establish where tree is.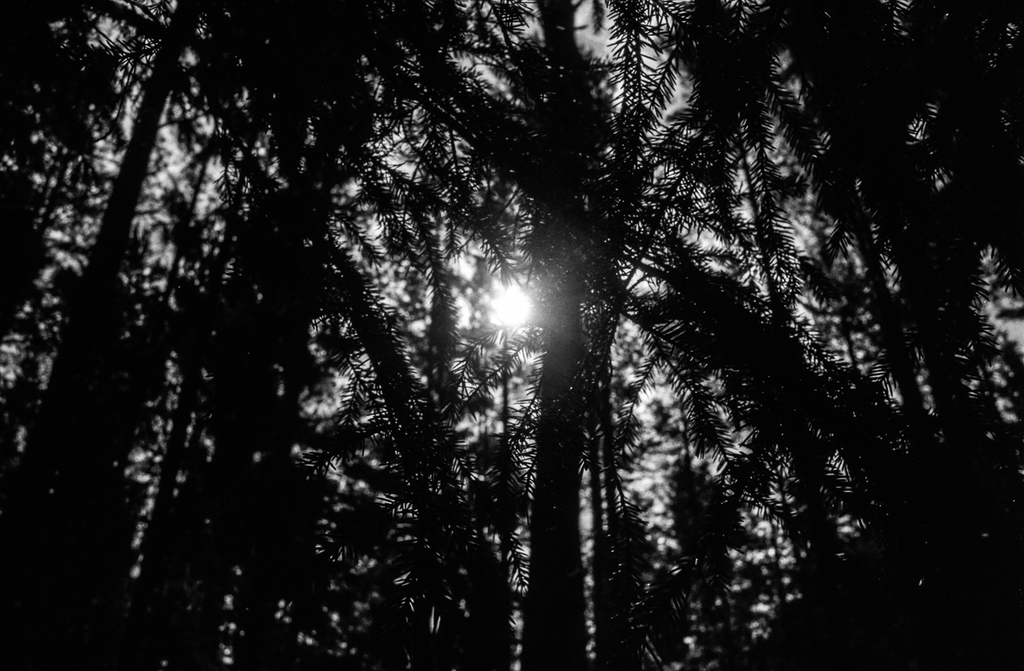
Established at crop(49, 30, 962, 646).
